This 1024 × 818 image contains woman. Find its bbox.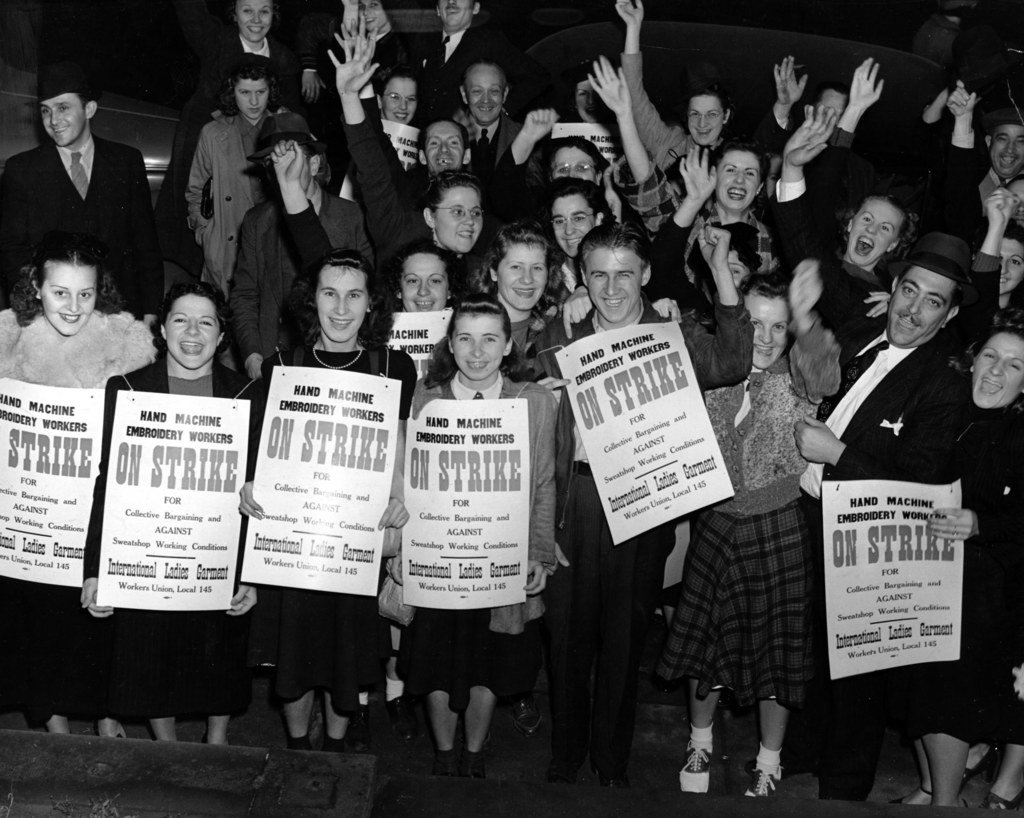
(153, 0, 332, 211).
